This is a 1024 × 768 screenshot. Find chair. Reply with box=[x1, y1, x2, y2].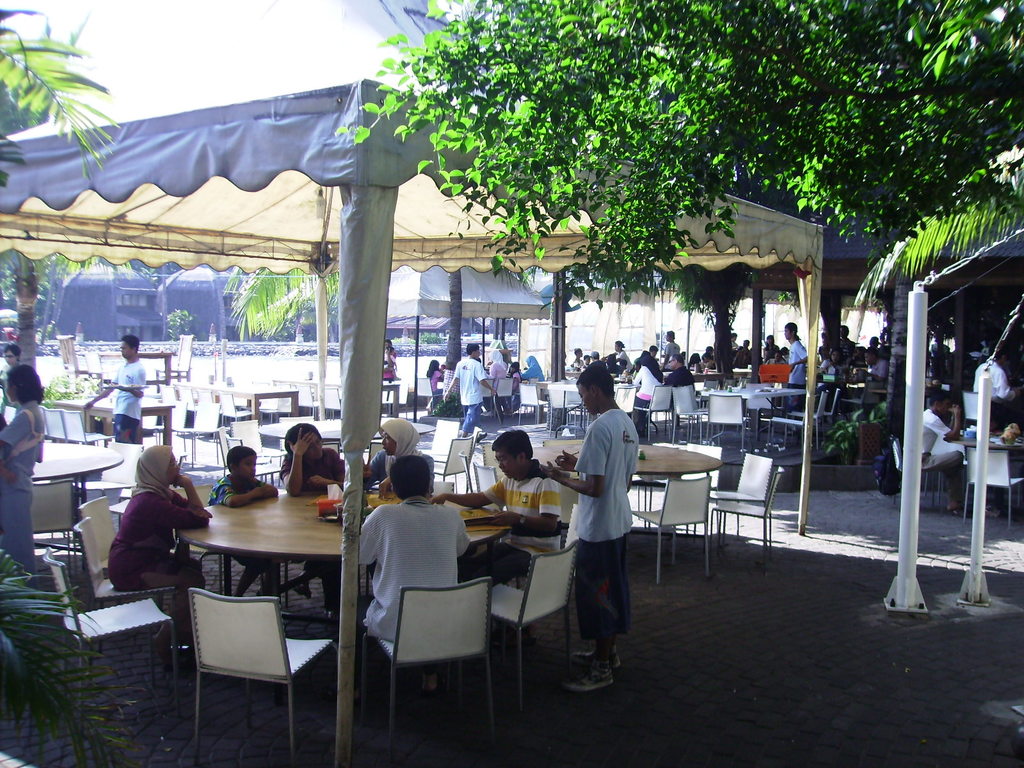
box=[887, 428, 950, 506].
